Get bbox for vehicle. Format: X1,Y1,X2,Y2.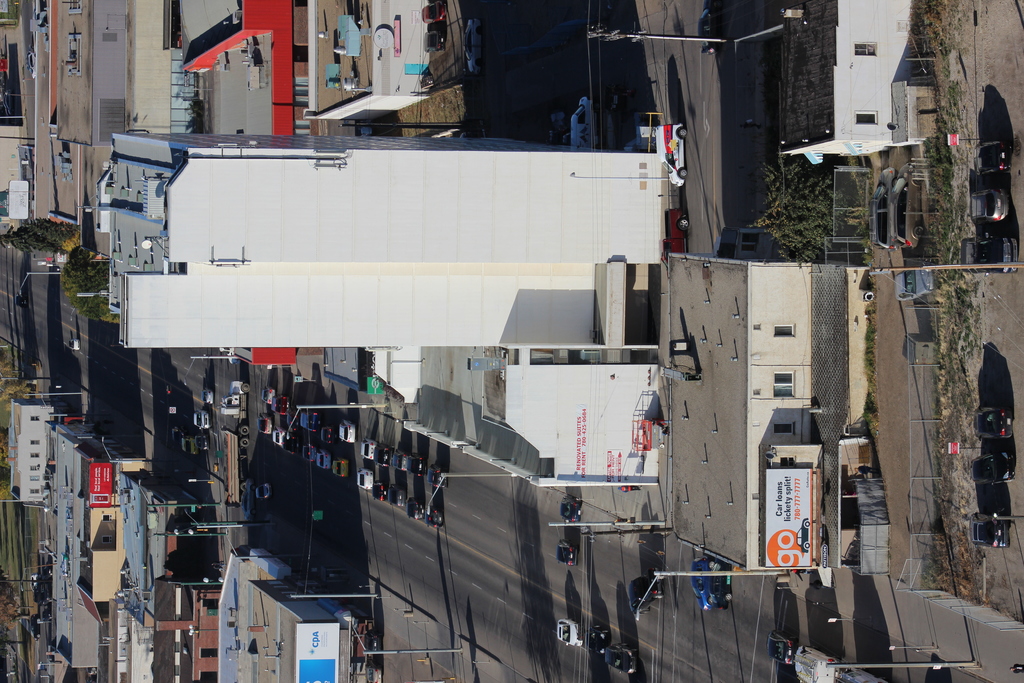
424,459,449,488.
